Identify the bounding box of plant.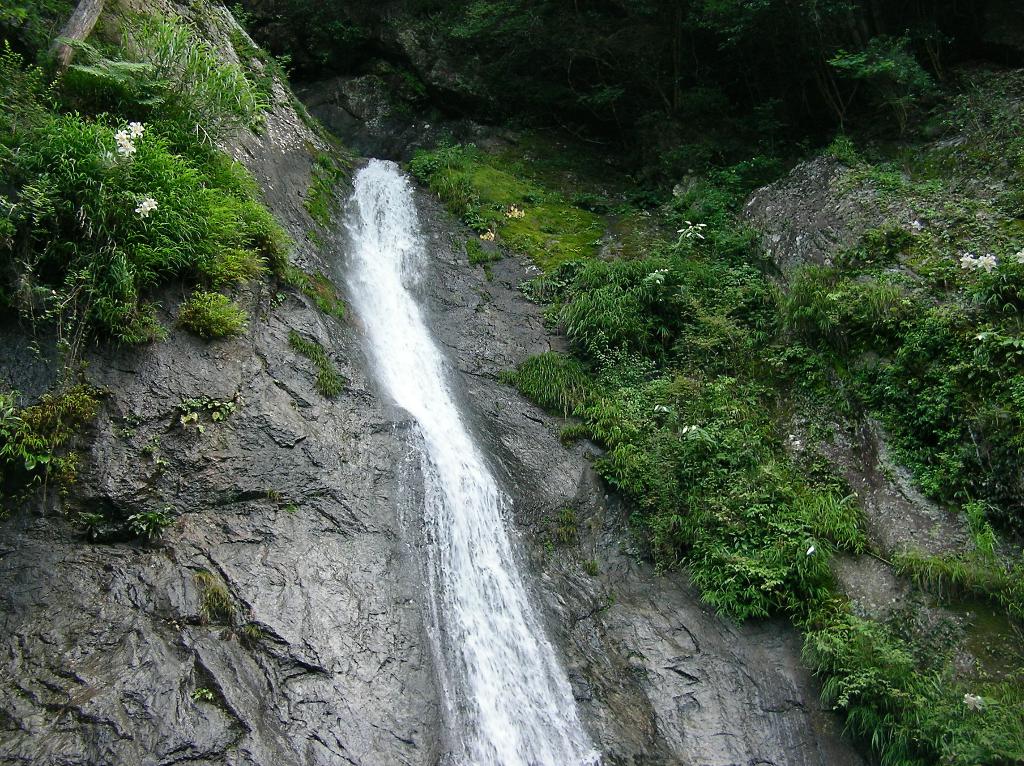
detection(300, 122, 372, 218).
